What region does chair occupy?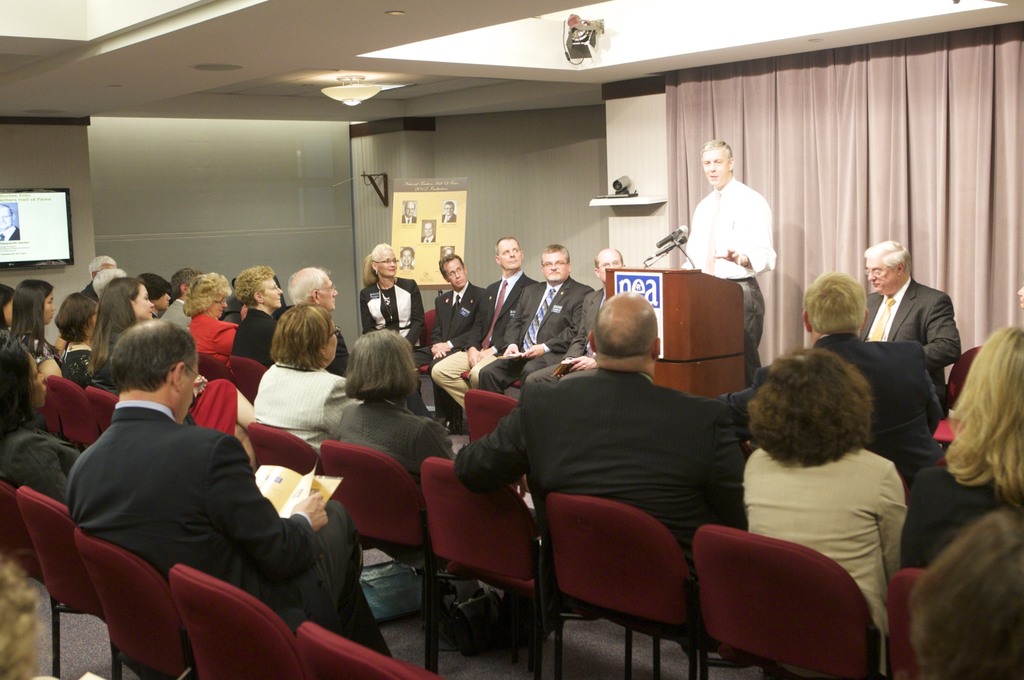
881,572,936,679.
